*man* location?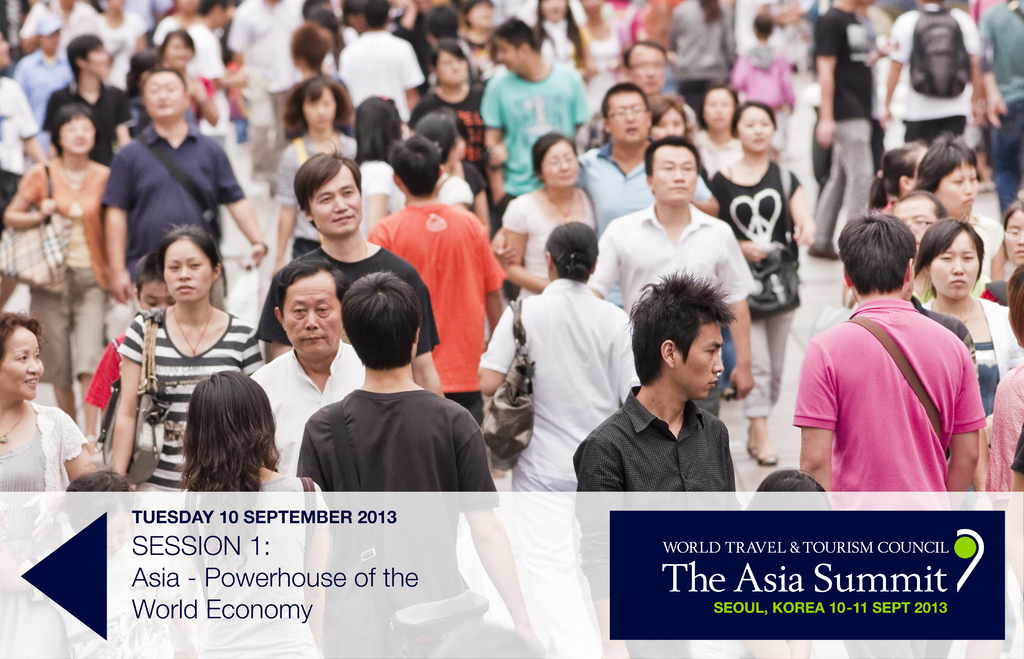
box=[585, 134, 755, 416]
